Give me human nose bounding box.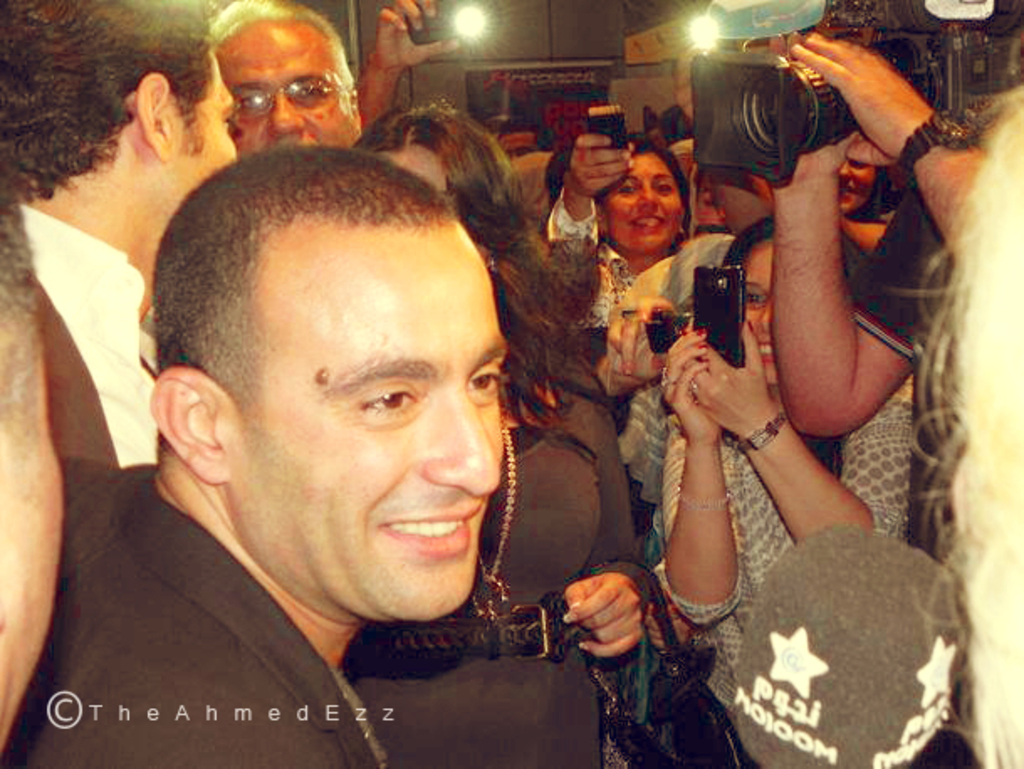
643 186 656 203.
